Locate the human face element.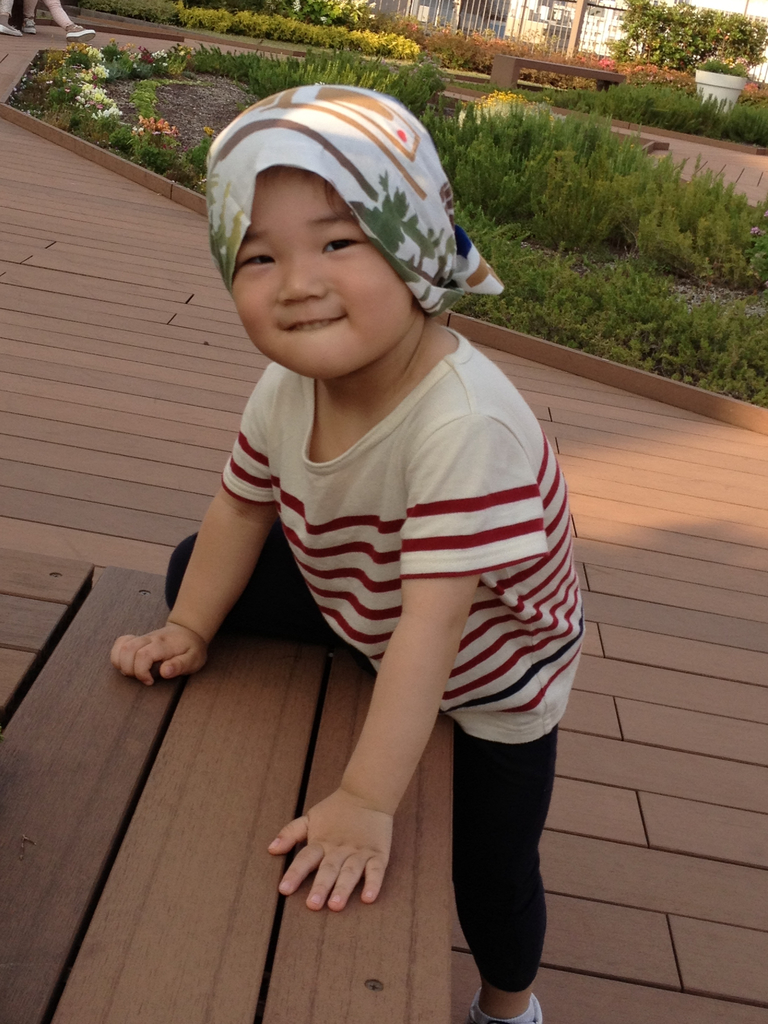
Element bbox: <box>227,162,409,372</box>.
